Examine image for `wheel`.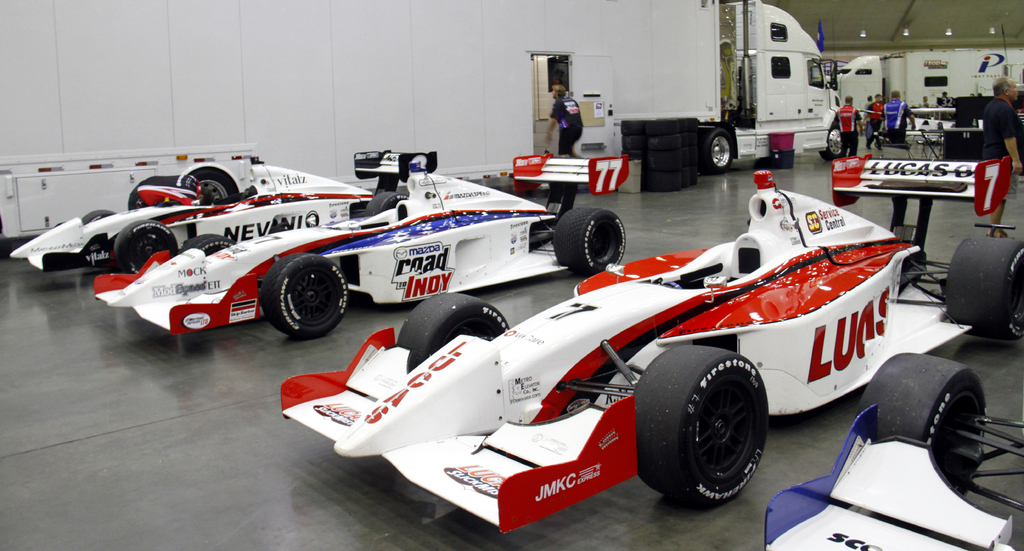
Examination result: Rect(703, 127, 731, 164).
